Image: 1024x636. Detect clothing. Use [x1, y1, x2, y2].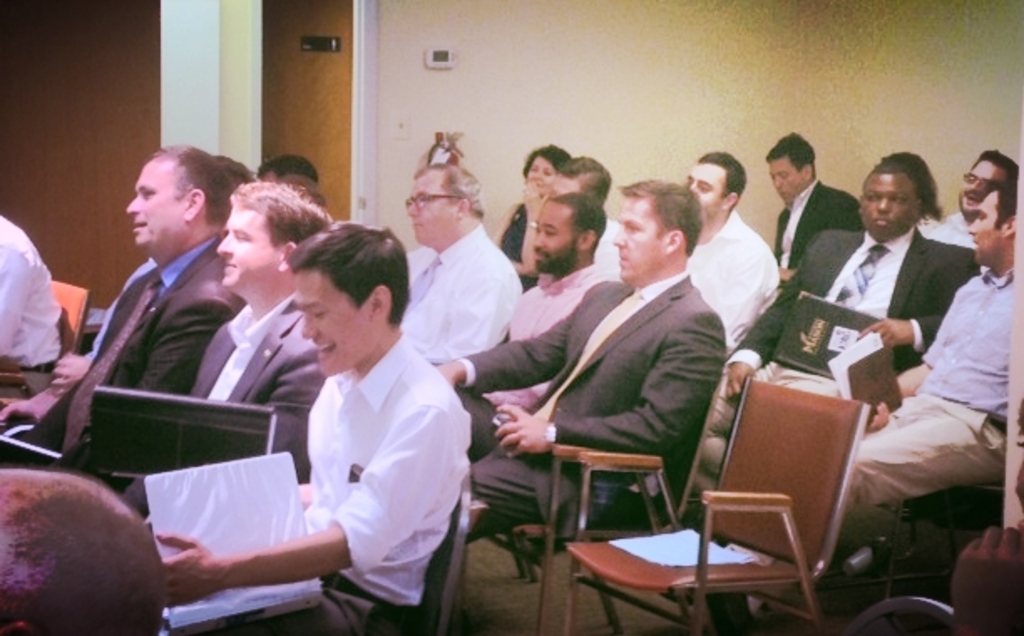
[922, 208, 979, 253].
